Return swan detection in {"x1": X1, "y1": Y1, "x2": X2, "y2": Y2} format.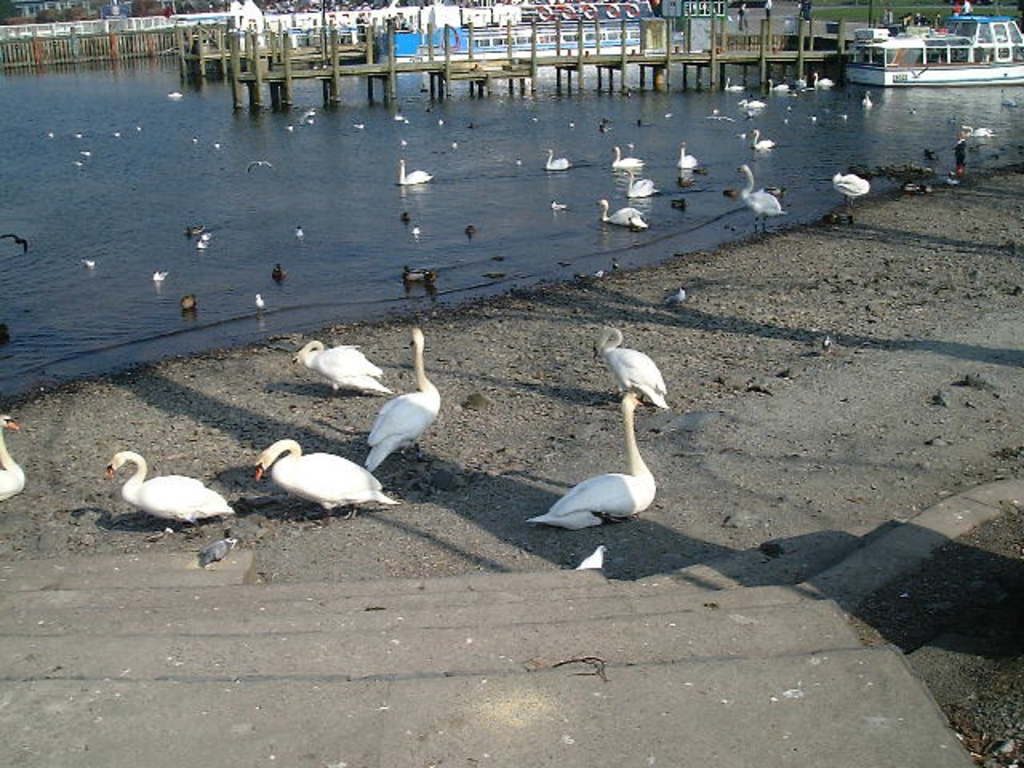
{"x1": 400, "y1": 157, "x2": 432, "y2": 186}.
